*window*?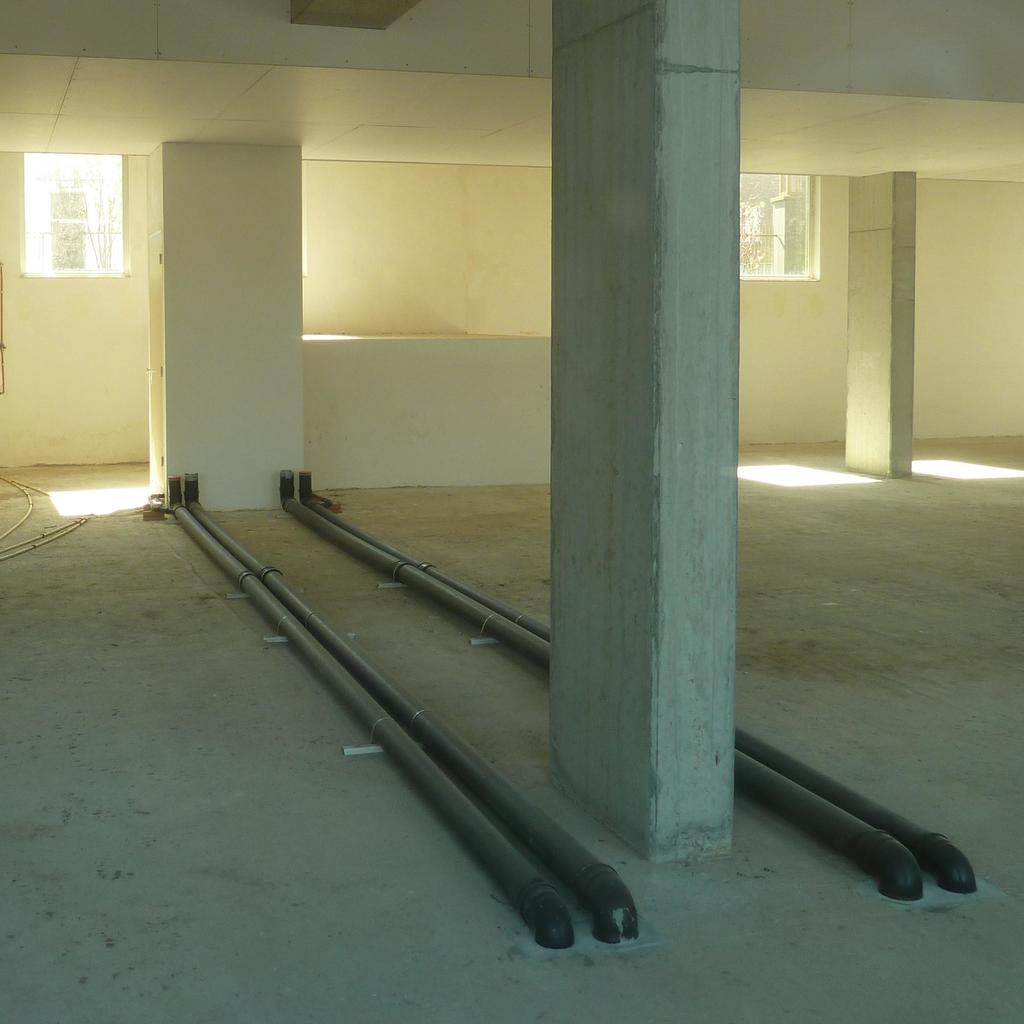
[737,172,819,278]
